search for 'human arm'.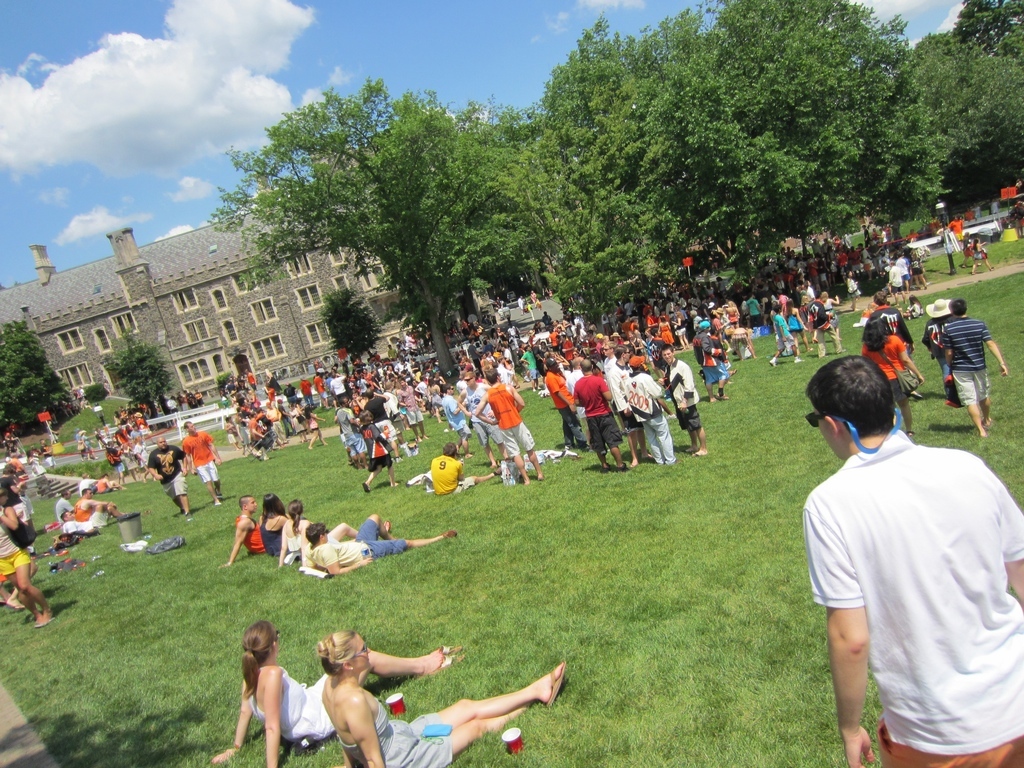
Found at <bbox>807, 498, 871, 767</bbox>.
